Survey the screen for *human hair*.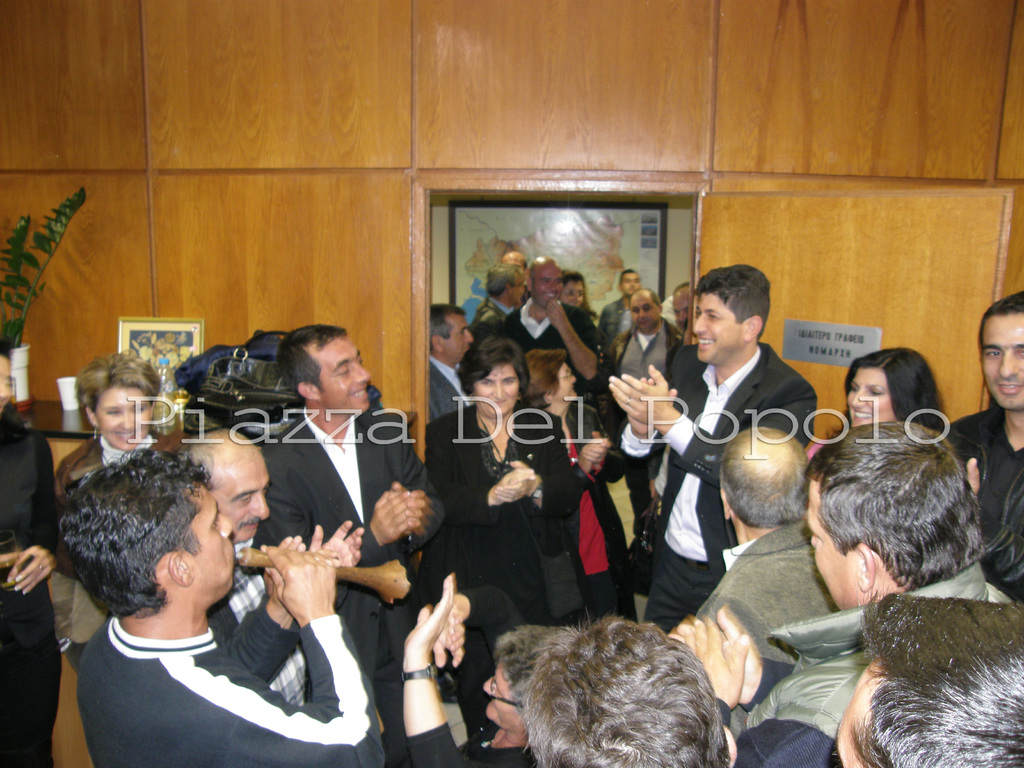
Survey found: bbox=[649, 288, 661, 308].
